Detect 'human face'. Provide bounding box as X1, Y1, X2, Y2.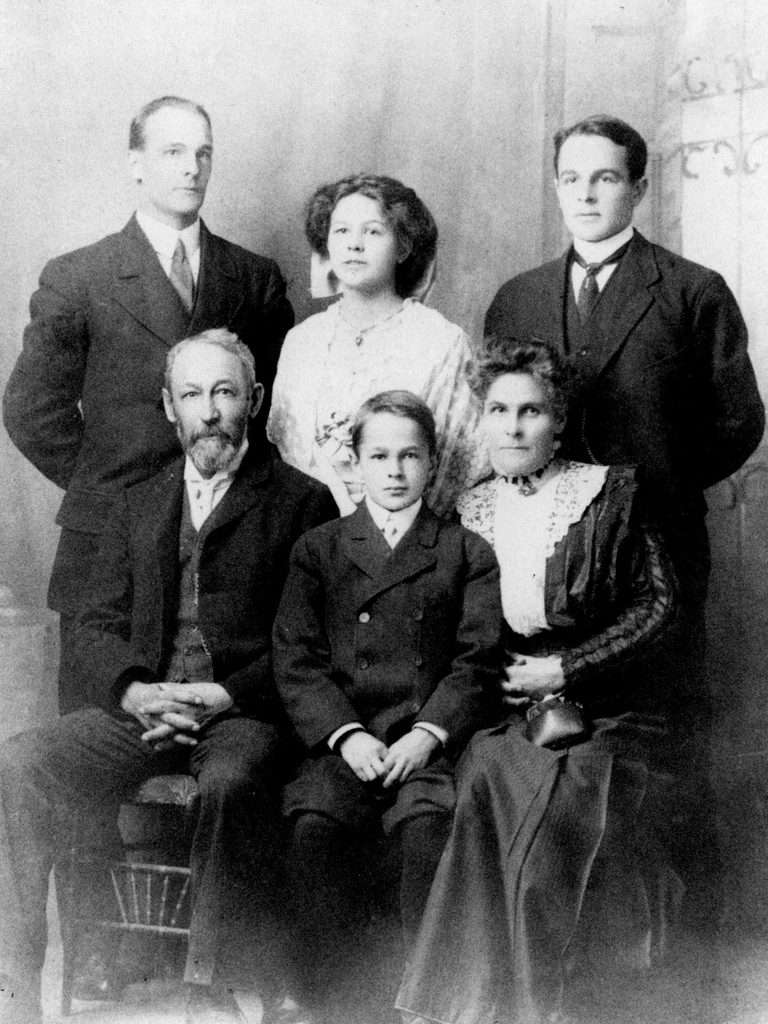
143, 115, 211, 217.
